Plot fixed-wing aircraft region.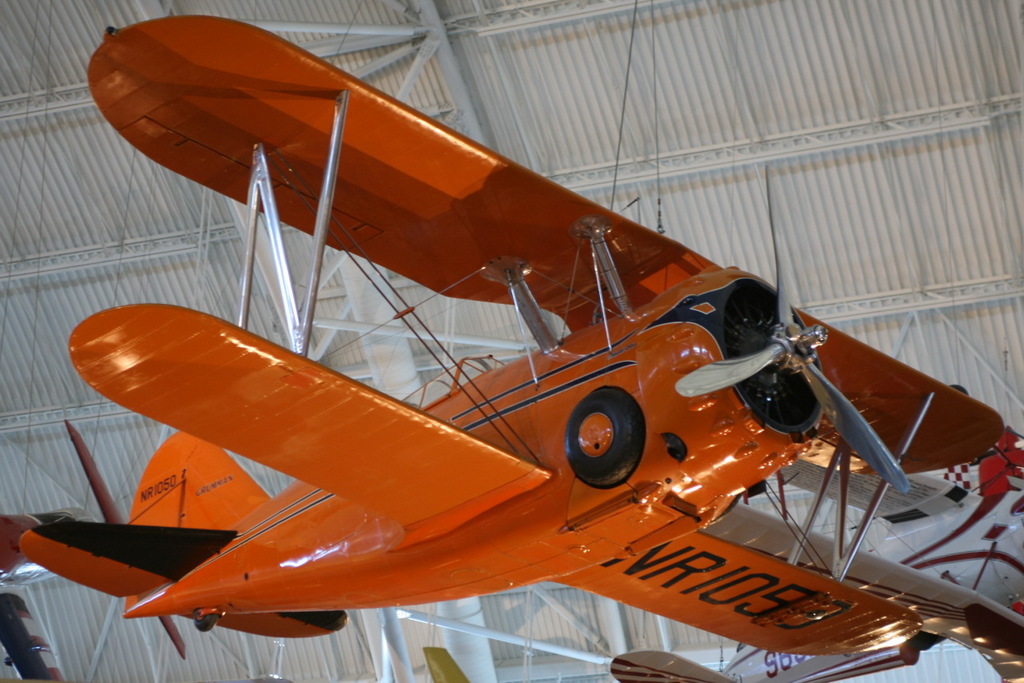
Plotted at [22, 14, 1011, 660].
